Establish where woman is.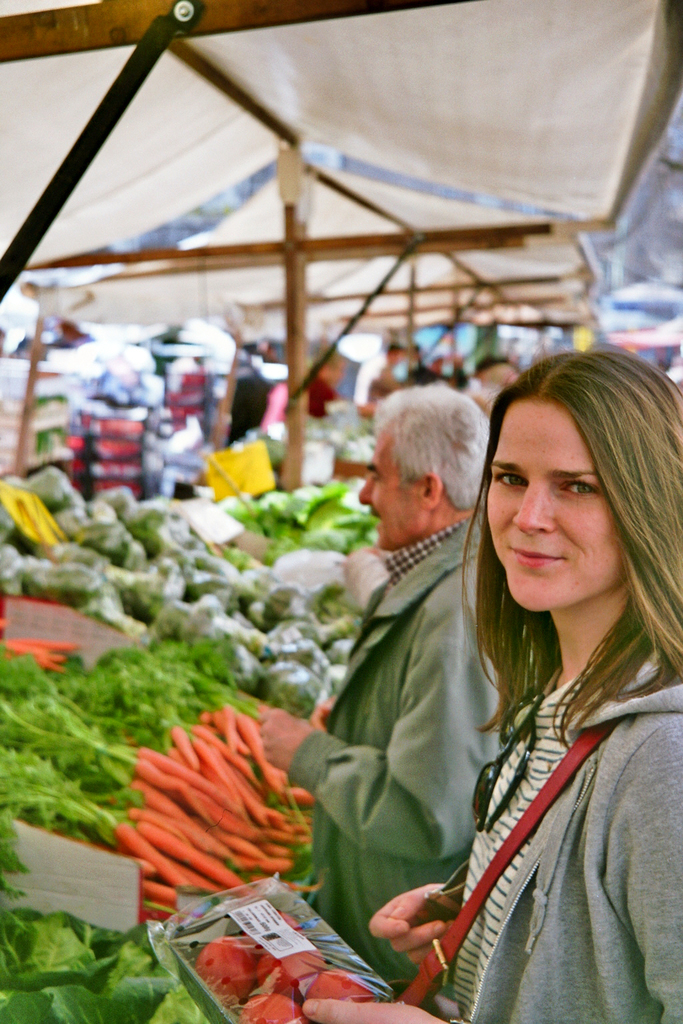
Established at <box>336,335,664,1017</box>.
